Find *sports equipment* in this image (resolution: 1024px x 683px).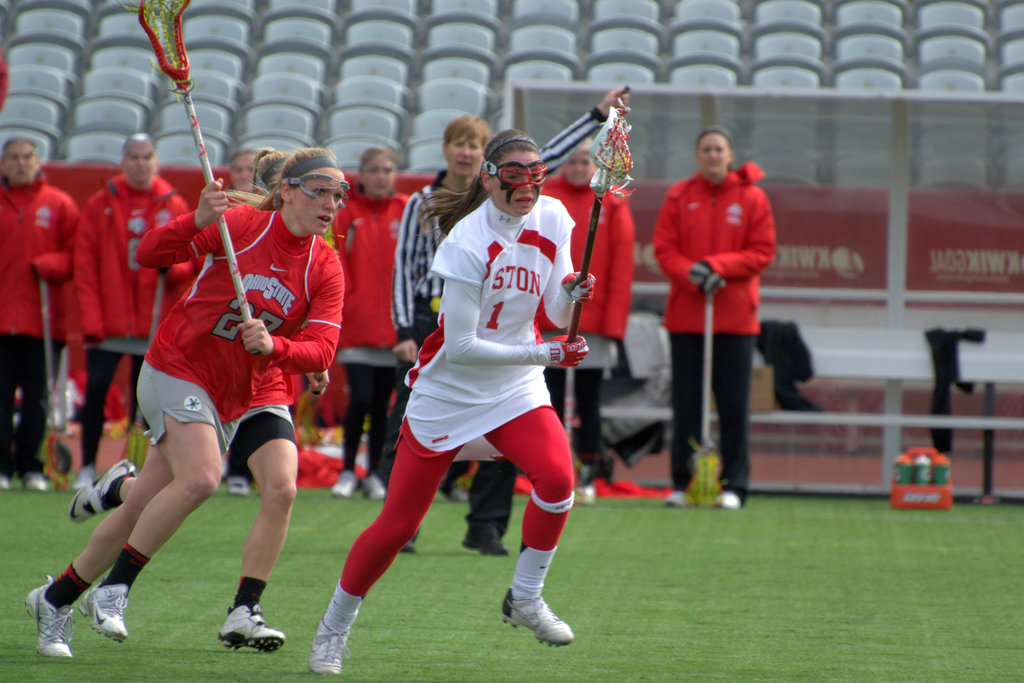
bbox=[558, 266, 595, 302].
